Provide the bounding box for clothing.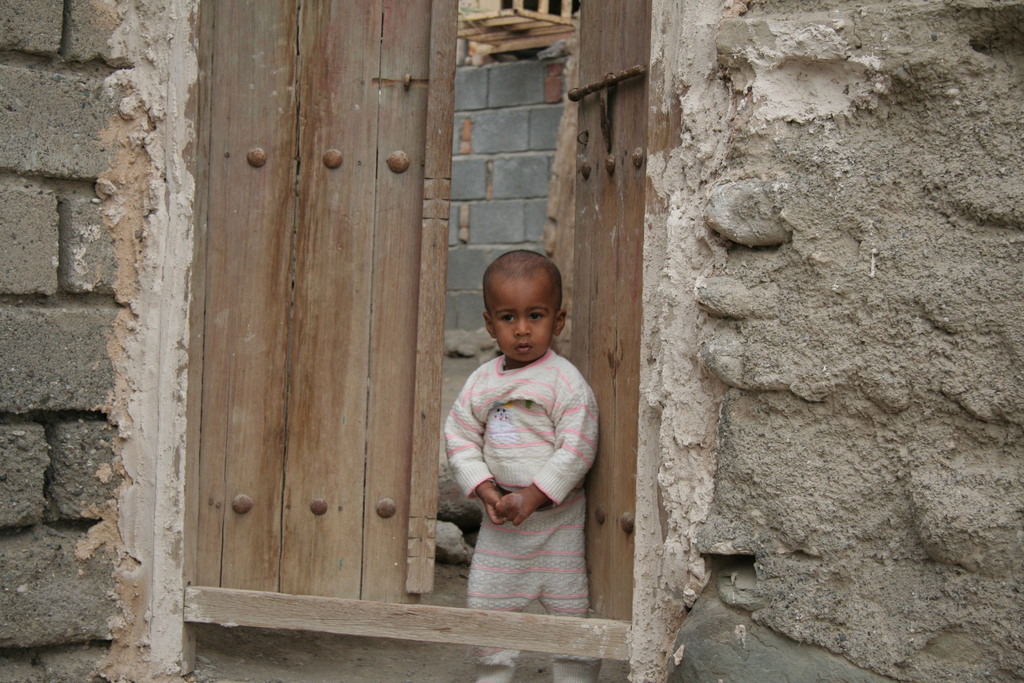
444:374:604:597.
